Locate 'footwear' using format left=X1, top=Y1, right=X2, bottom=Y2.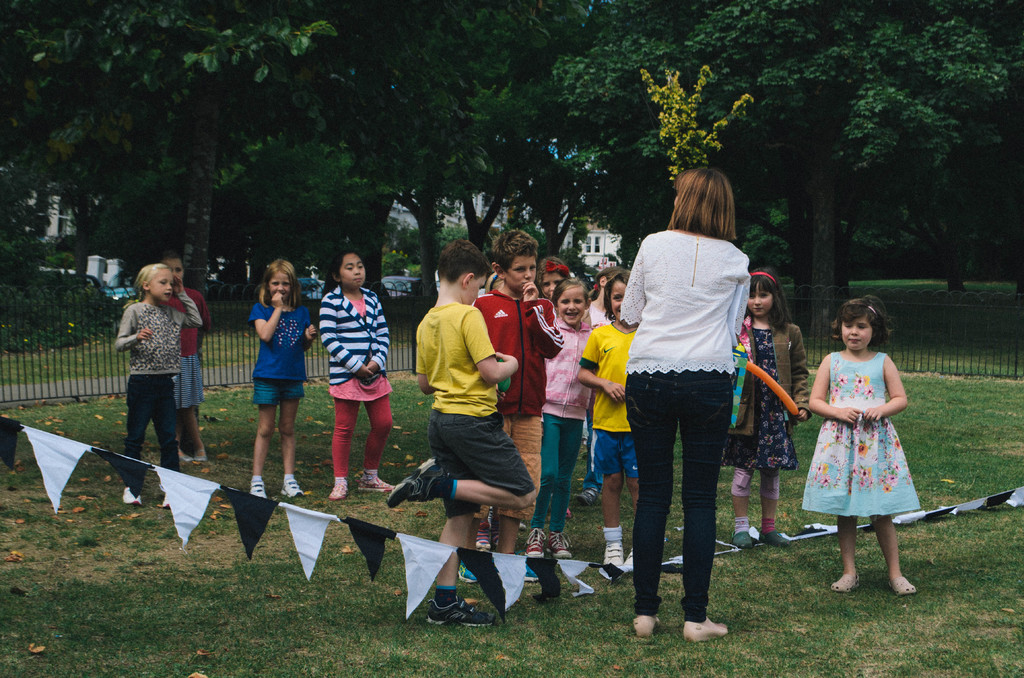
left=245, top=476, right=269, bottom=503.
